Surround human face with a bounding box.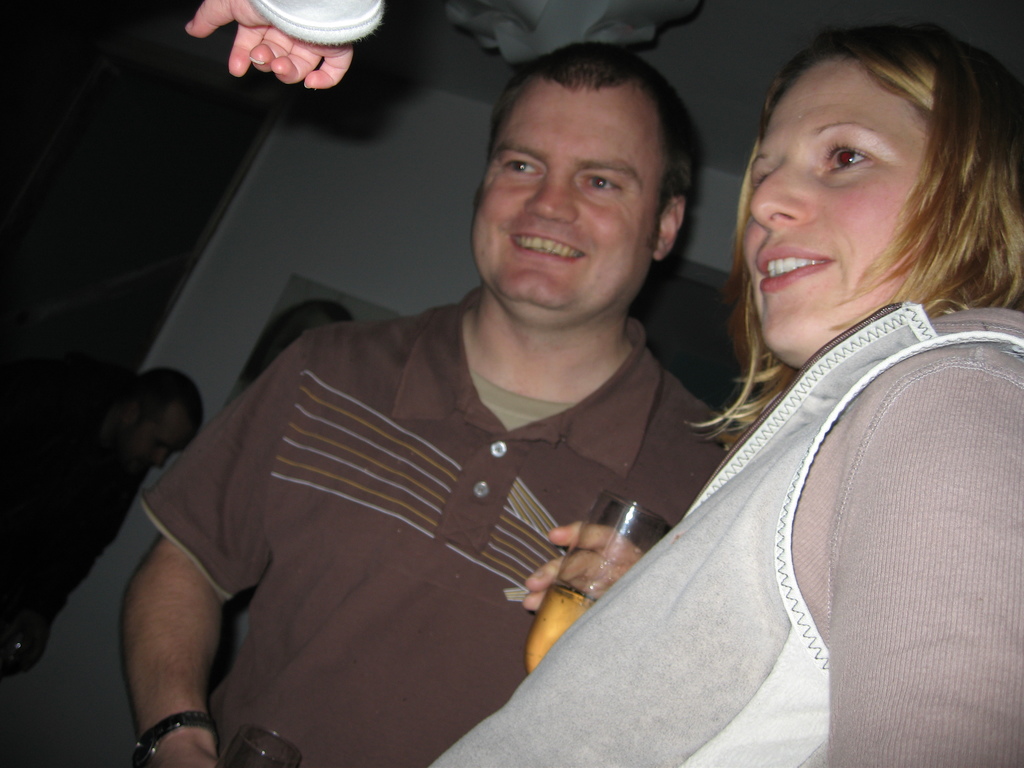
[x1=745, y1=58, x2=935, y2=347].
